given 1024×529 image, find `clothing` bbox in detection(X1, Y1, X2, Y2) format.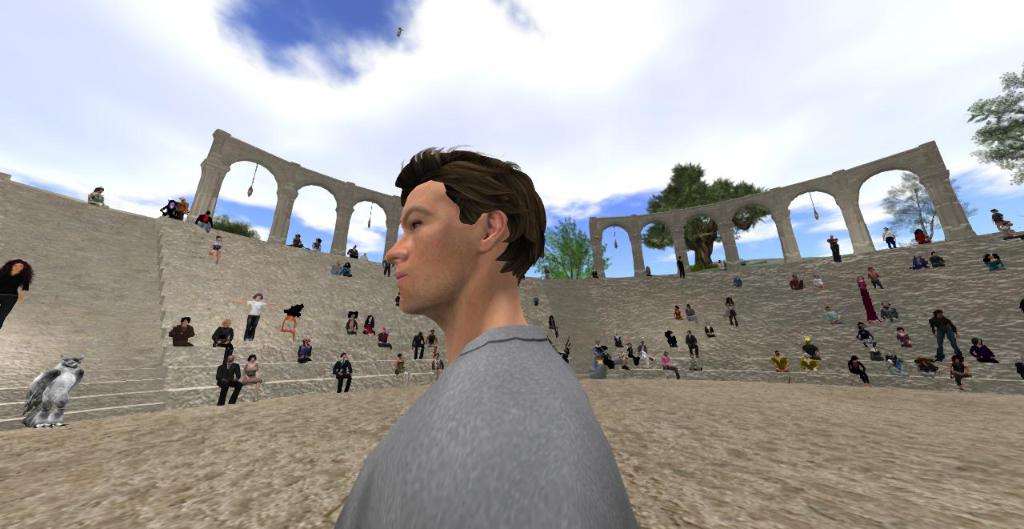
detection(373, 332, 394, 345).
